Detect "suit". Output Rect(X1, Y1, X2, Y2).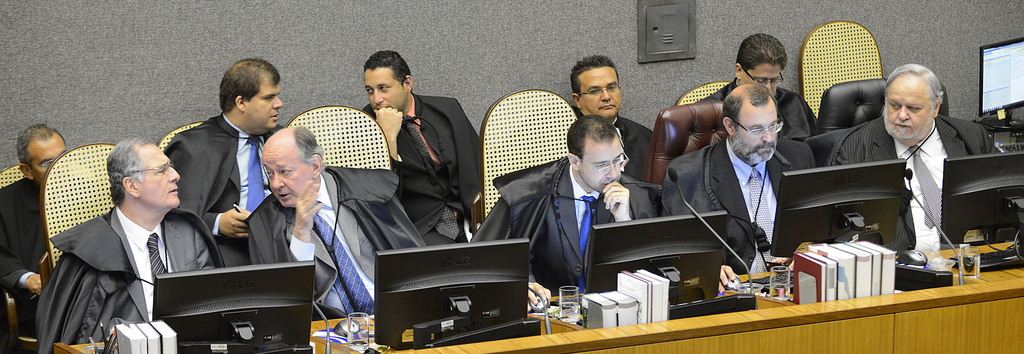
Rect(36, 207, 223, 353).
